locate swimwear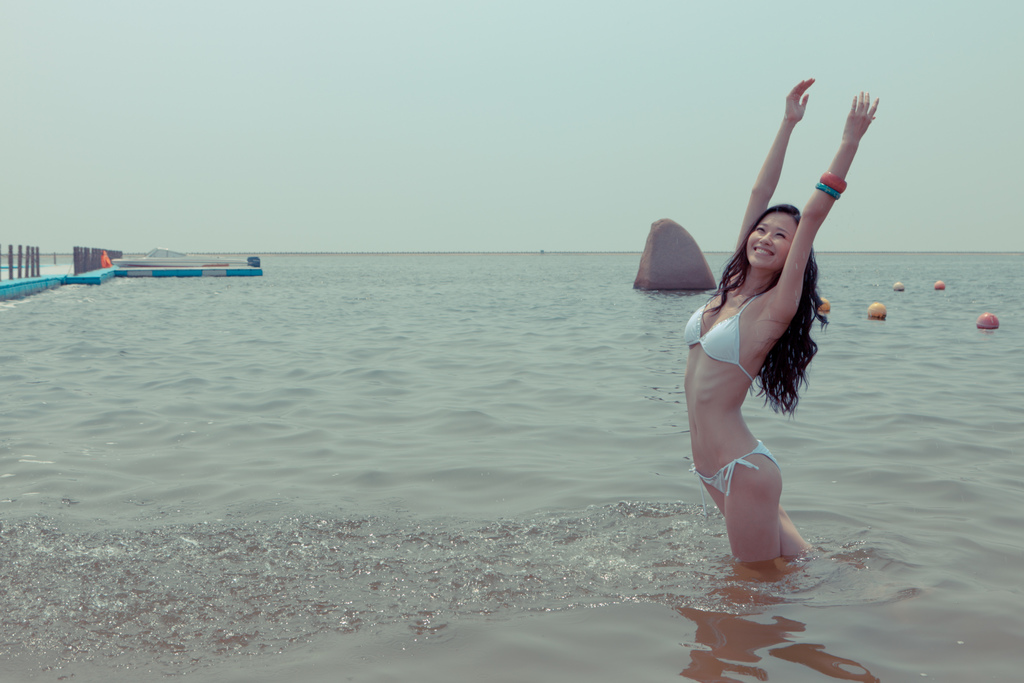
690,440,778,498
